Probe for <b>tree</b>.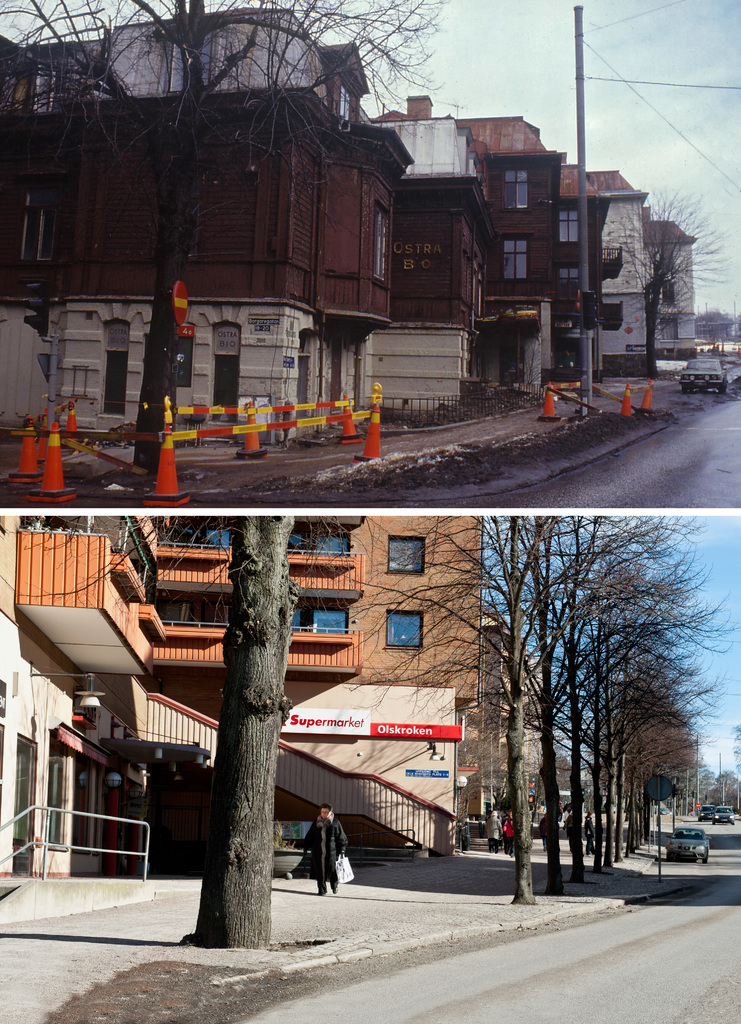
Probe result: BBox(0, 0, 448, 476).
